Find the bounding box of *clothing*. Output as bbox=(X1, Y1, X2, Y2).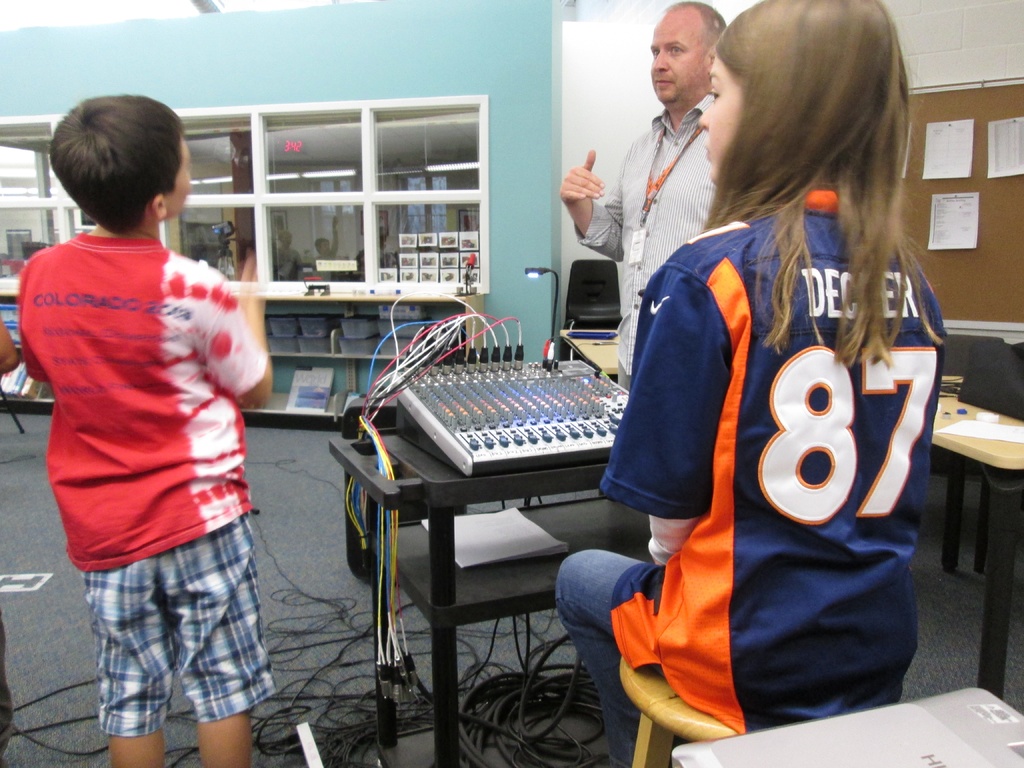
bbox=(12, 230, 276, 733).
